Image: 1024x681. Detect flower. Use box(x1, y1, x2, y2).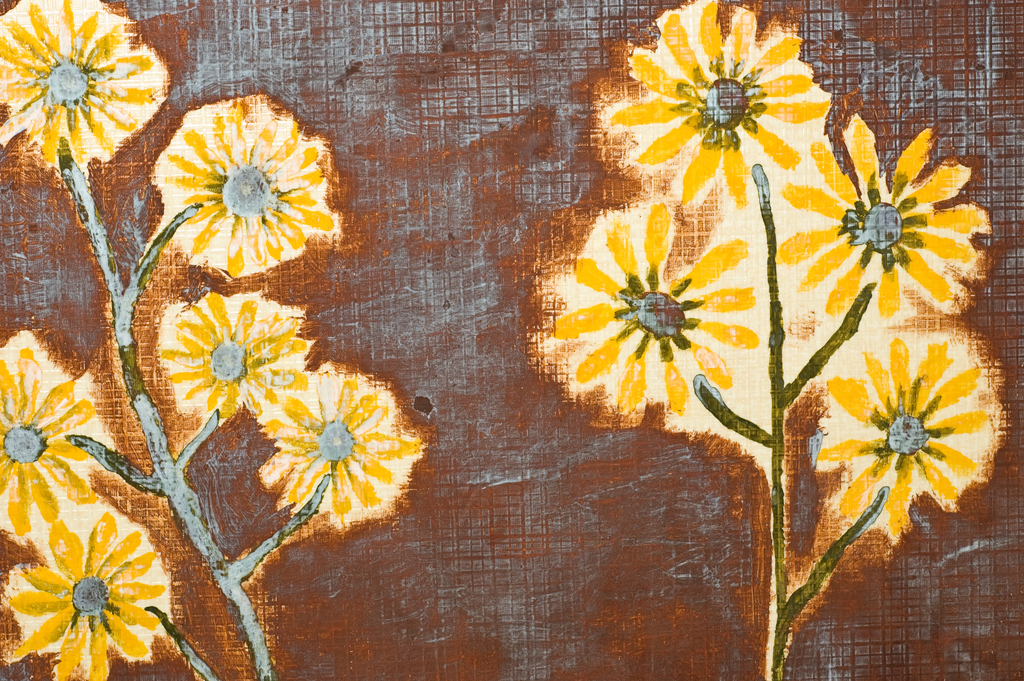
box(0, 0, 163, 164).
